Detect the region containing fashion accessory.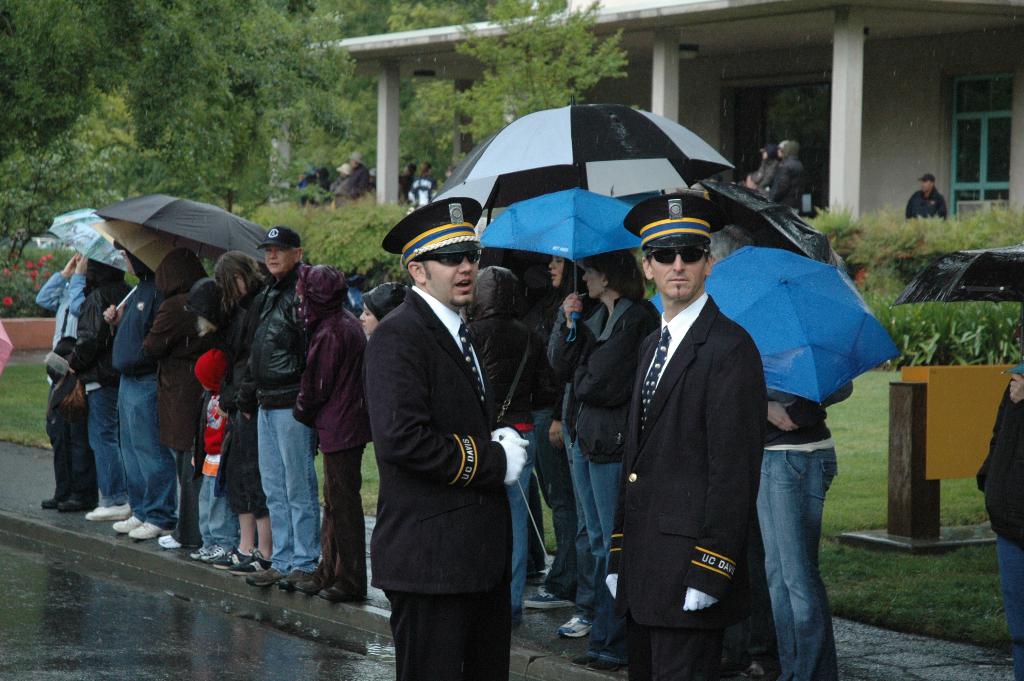
[left=84, top=506, right=129, bottom=521].
